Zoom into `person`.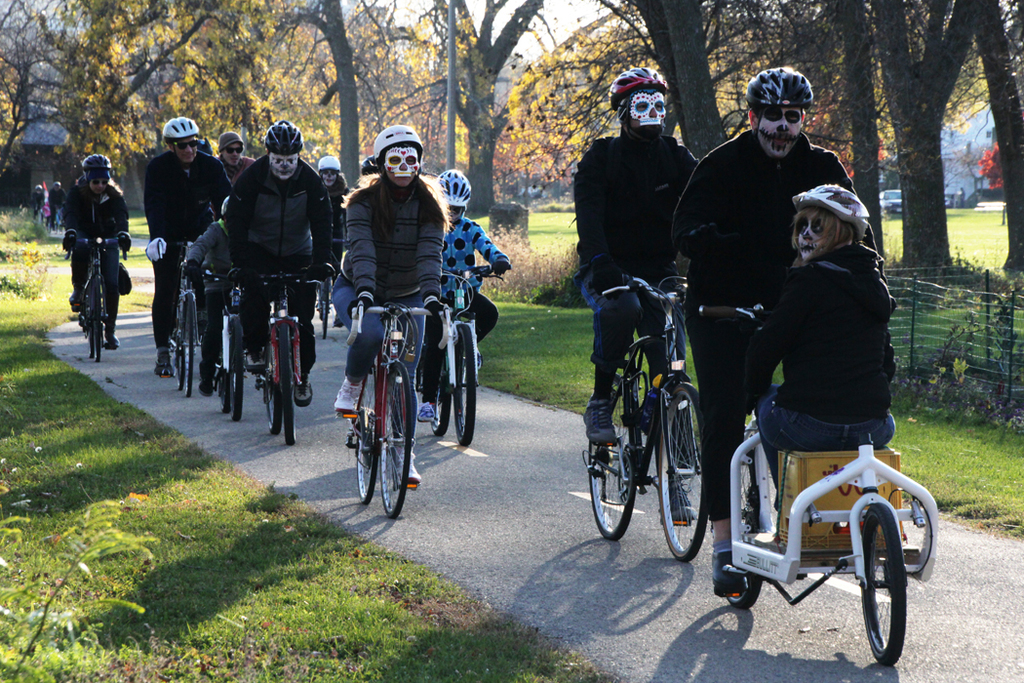
Zoom target: (676, 113, 880, 600).
